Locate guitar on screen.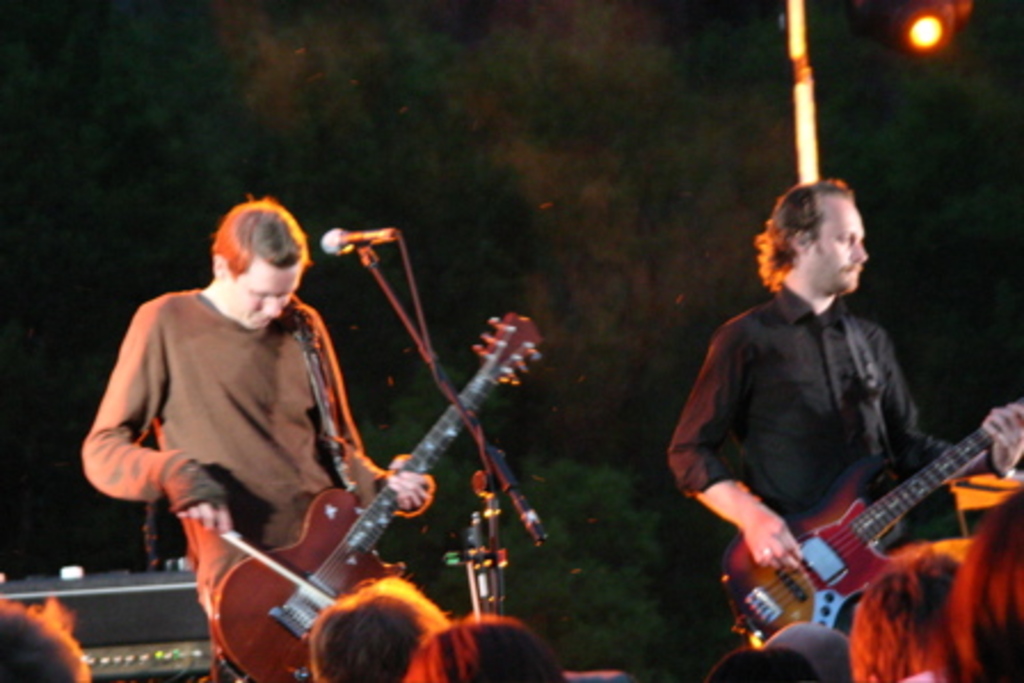
On screen at {"x1": 720, "y1": 423, "x2": 1017, "y2": 644}.
